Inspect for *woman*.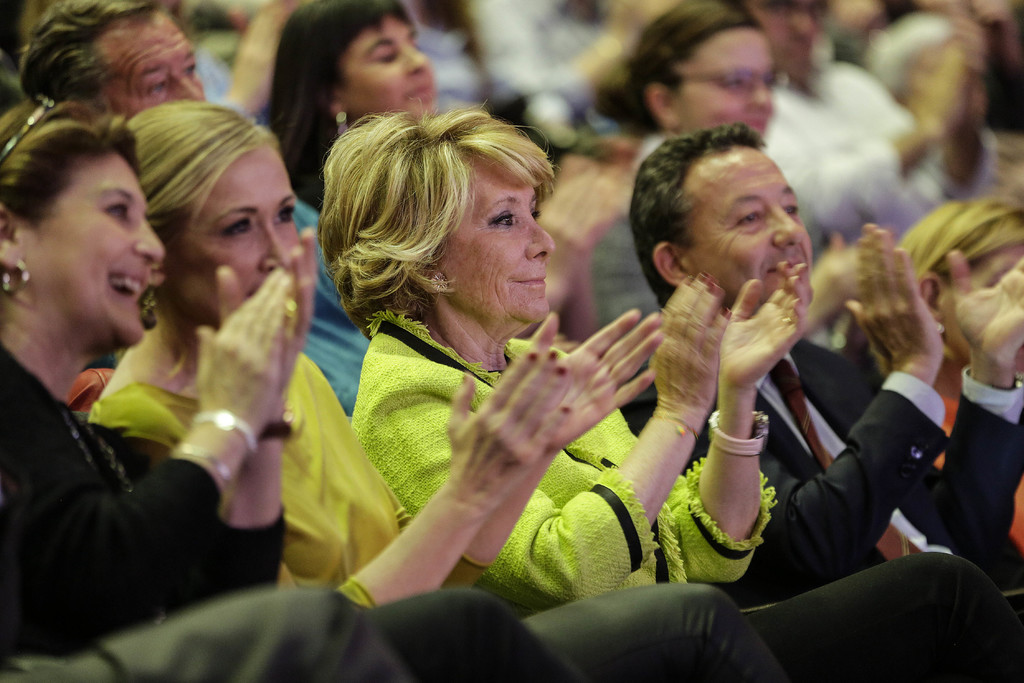
Inspection: 0:96:566:682.
